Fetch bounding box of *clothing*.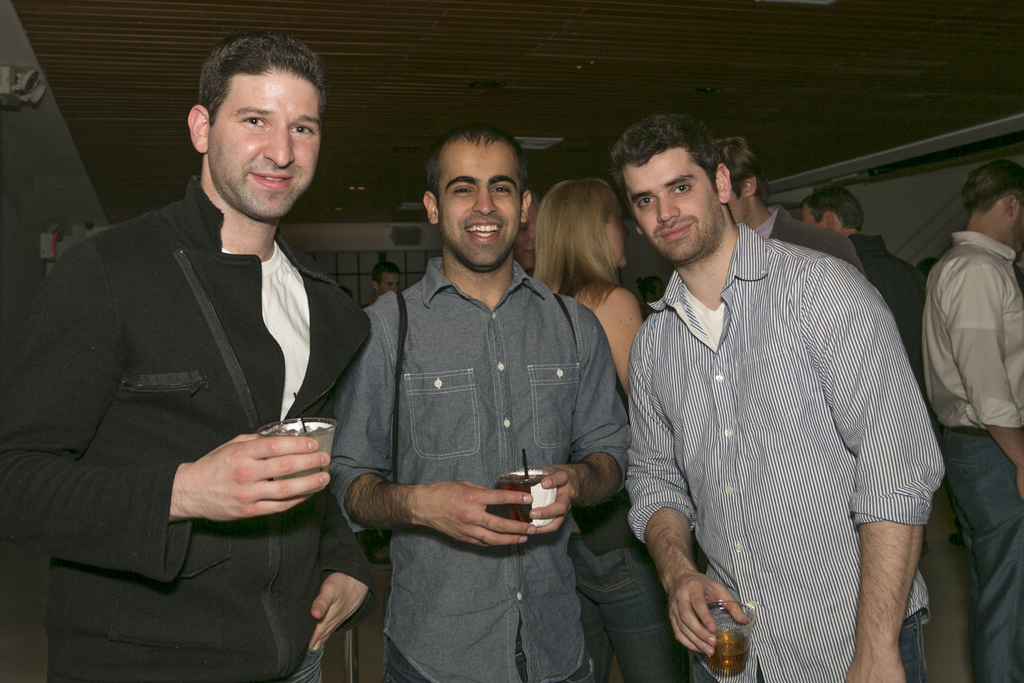
Bbox: locate(3, 175, 353, 682).
